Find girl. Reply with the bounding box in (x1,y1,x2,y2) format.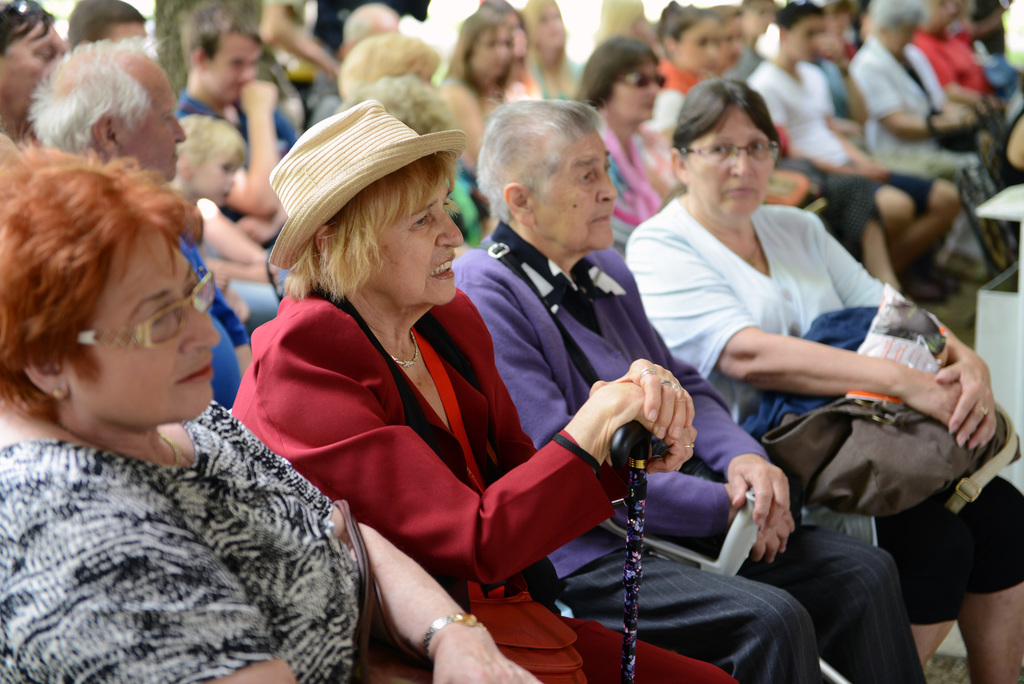
(510,0,596,111).
